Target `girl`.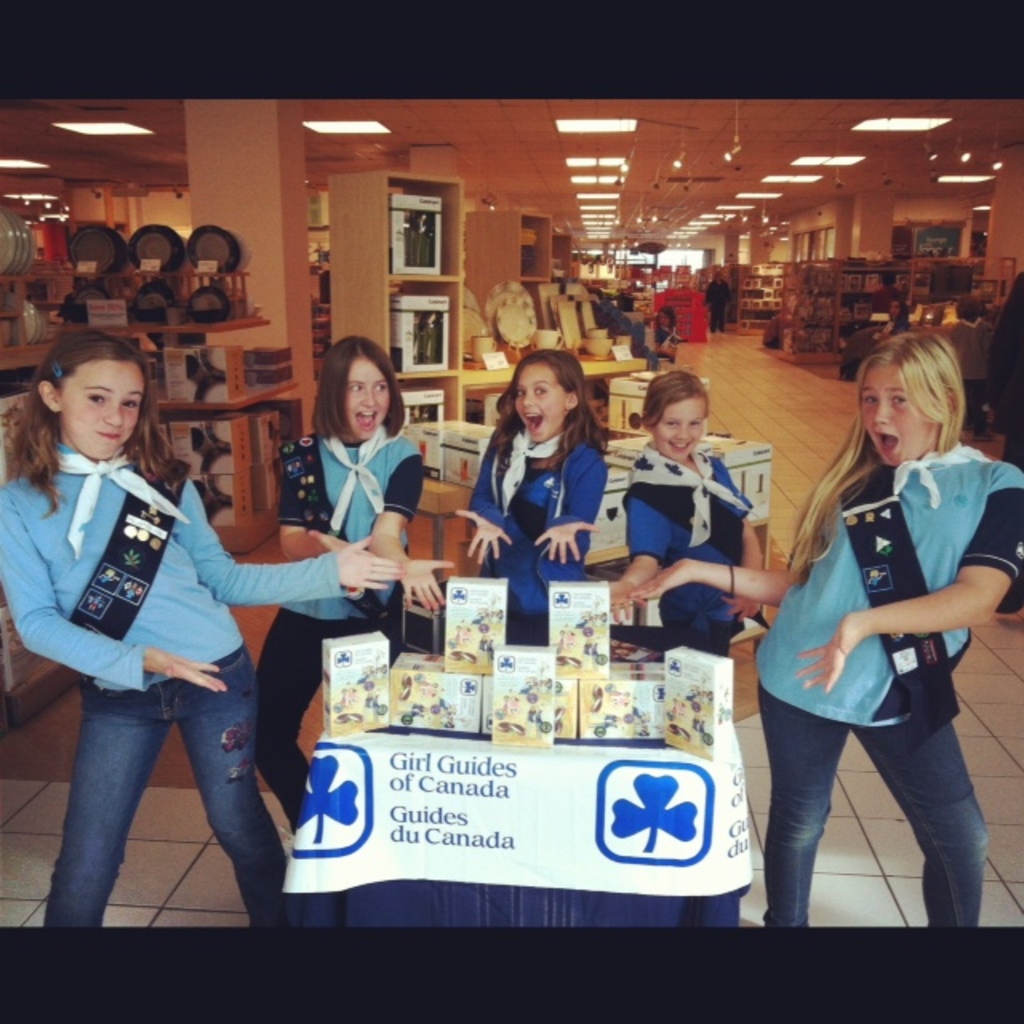
Target region: BBox(256, 338, 454, 830).
